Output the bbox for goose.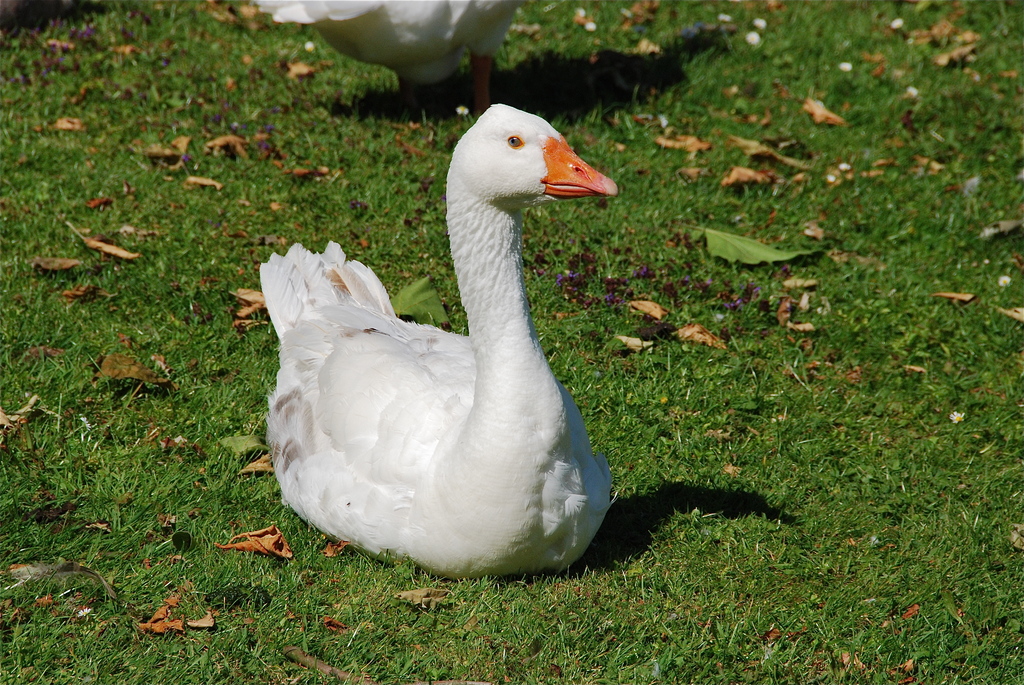
BBox(255, 98, 626, 578).
